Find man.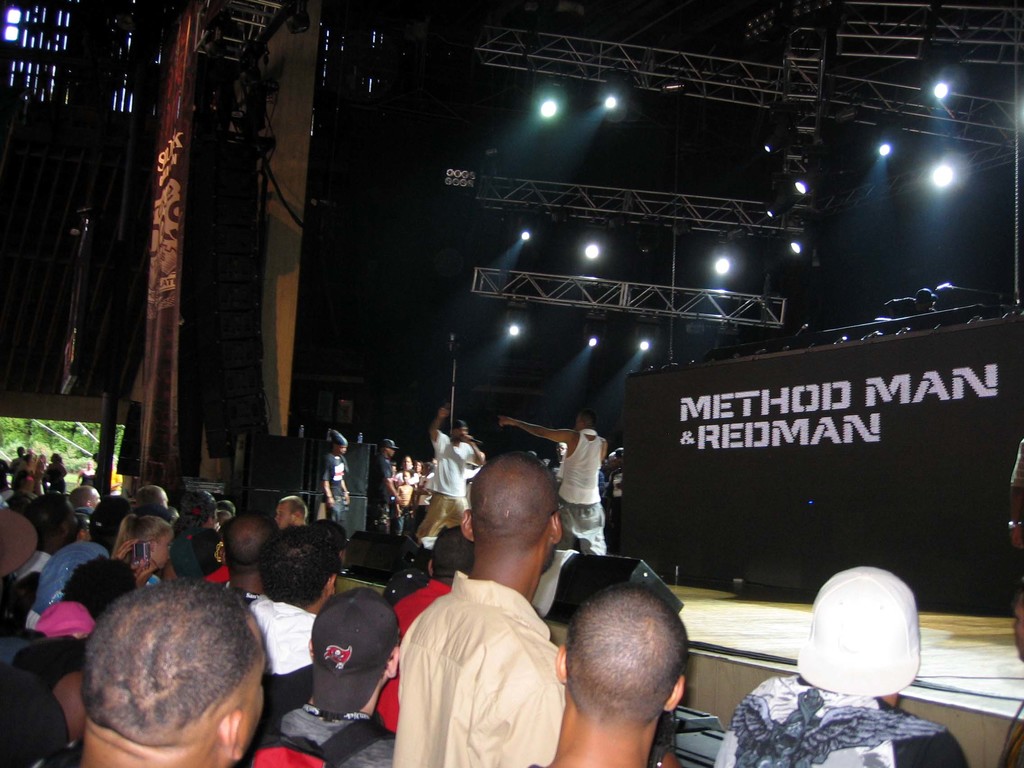
BBox(241, 527, 333, 671).
